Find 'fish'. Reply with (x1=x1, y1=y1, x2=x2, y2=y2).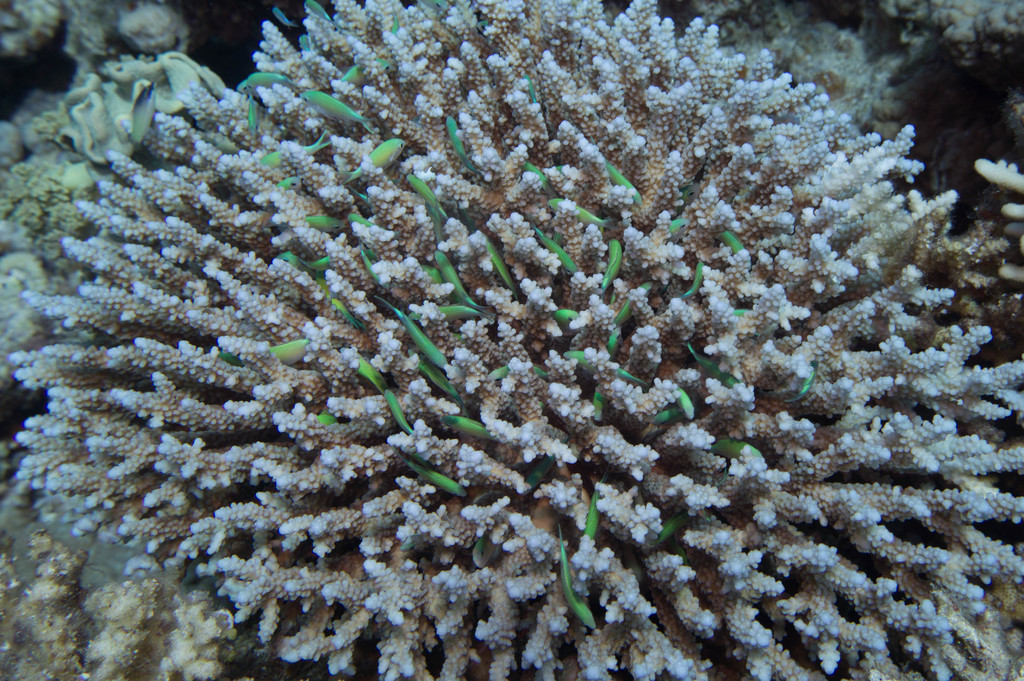
(x1=602, y1=240, x2=624, y2=290).
